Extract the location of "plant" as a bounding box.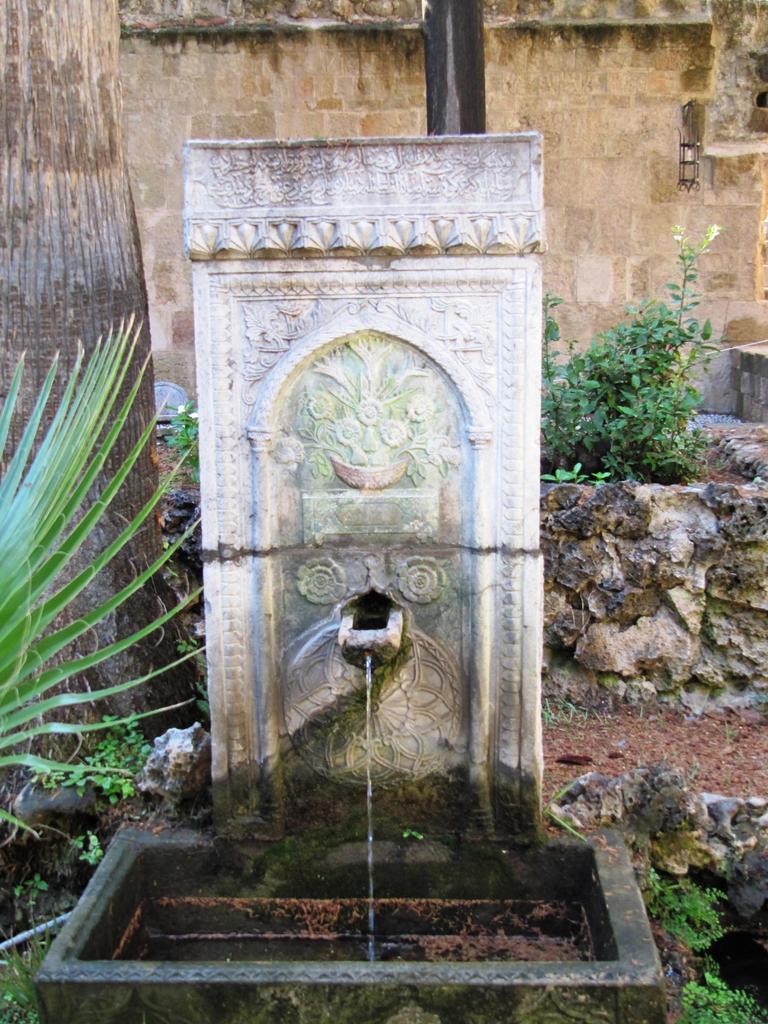
Rect(534, 218, 721, 492).
